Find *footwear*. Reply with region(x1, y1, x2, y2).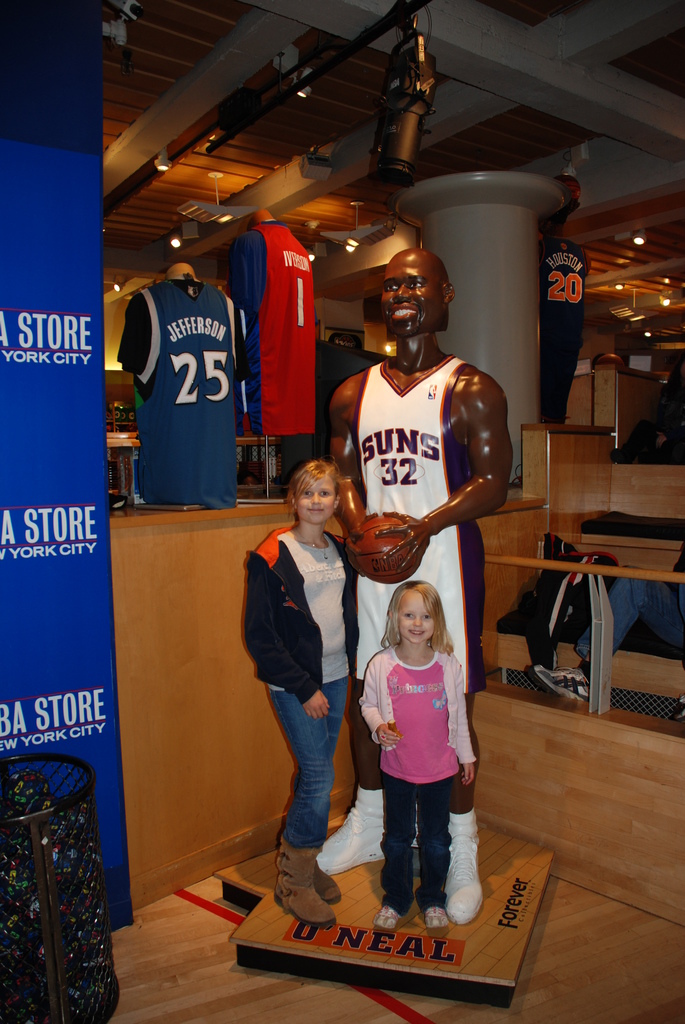
region(373, 908, 401, 939).
